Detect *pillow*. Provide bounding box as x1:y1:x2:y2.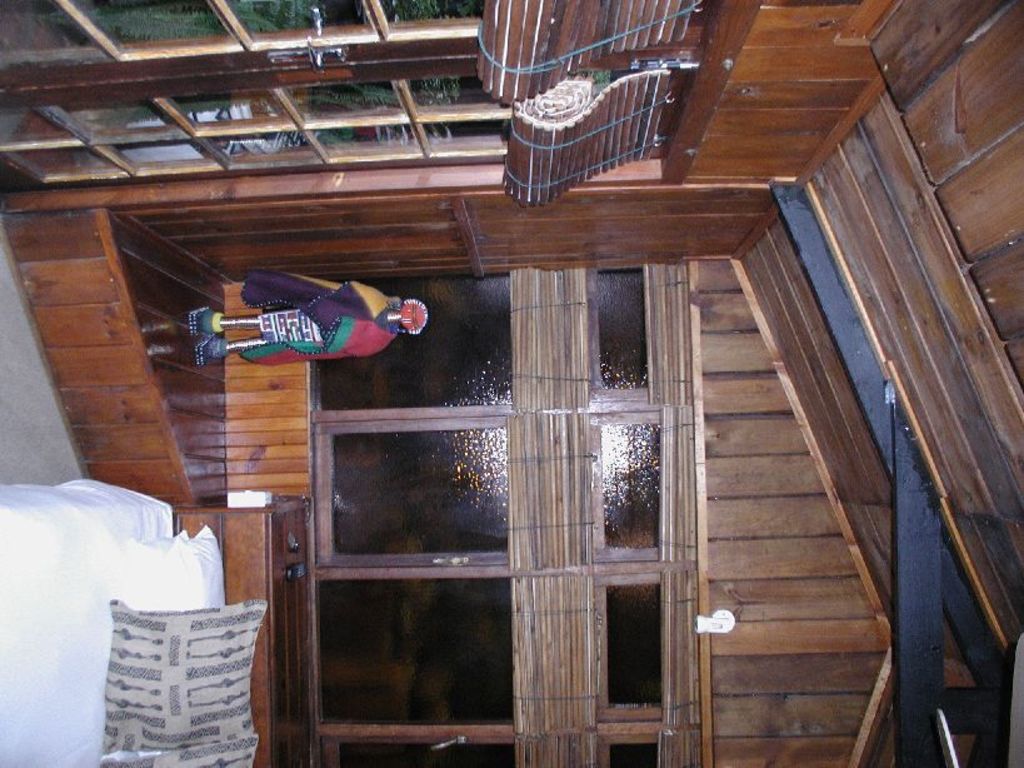
101:737:258:767.
